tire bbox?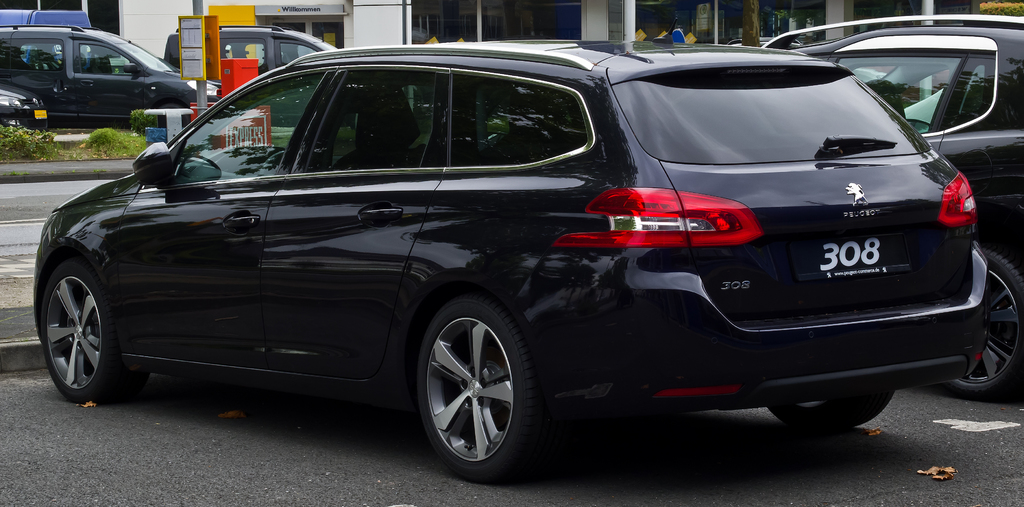
(left=415, top=296, right=534, bottom=477)
